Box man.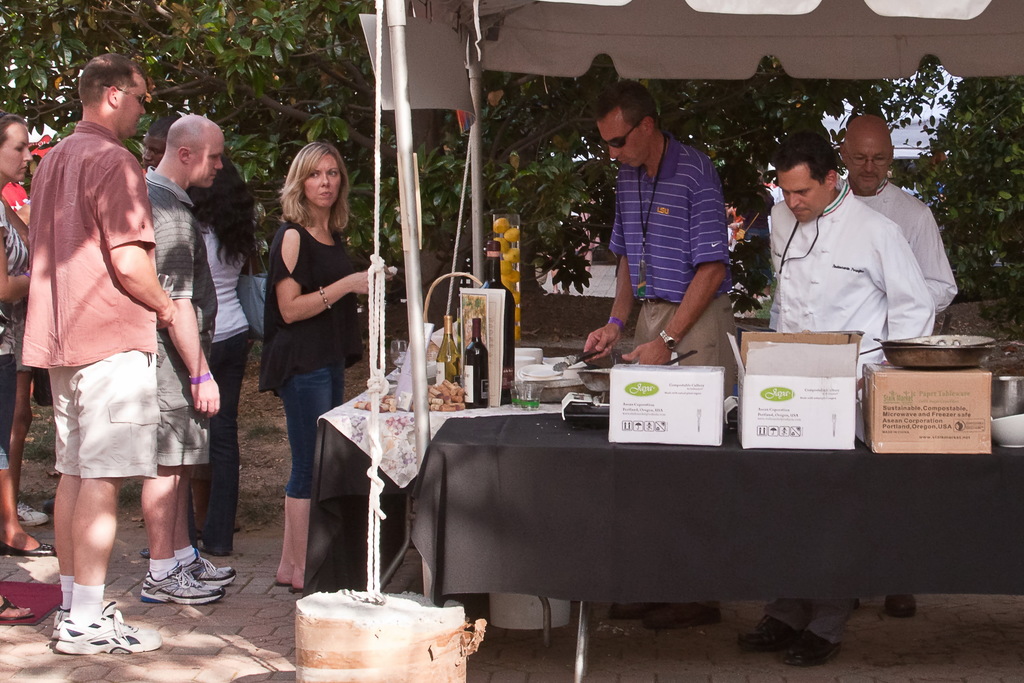
(x1=20, y1=65, x2=209, y2=641).
